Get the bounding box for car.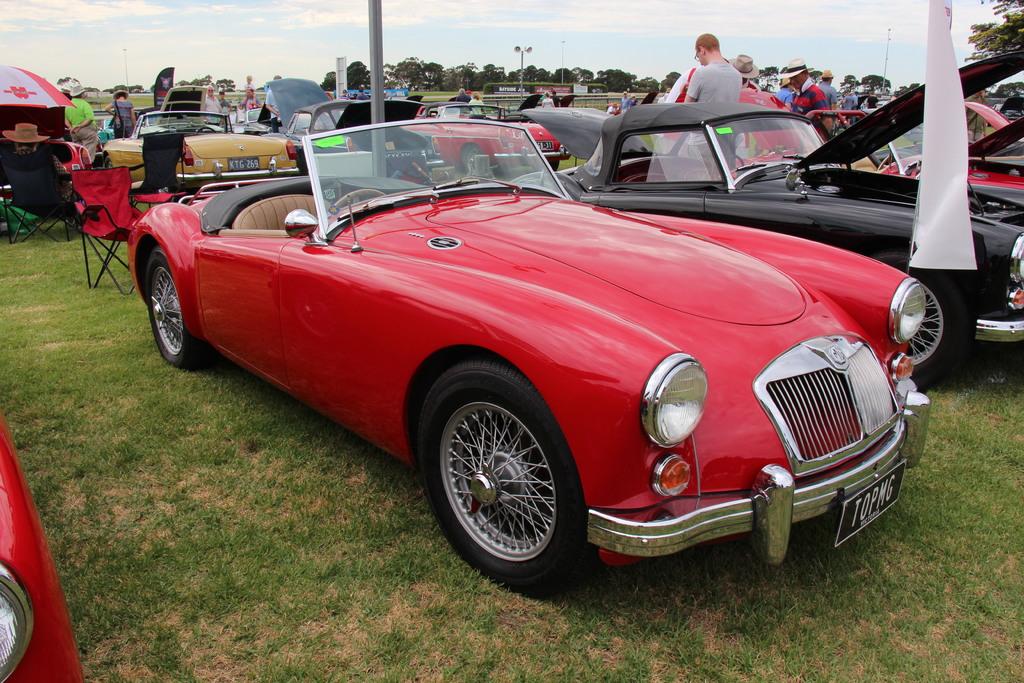
l=398, t=95, r=572, b=175.
